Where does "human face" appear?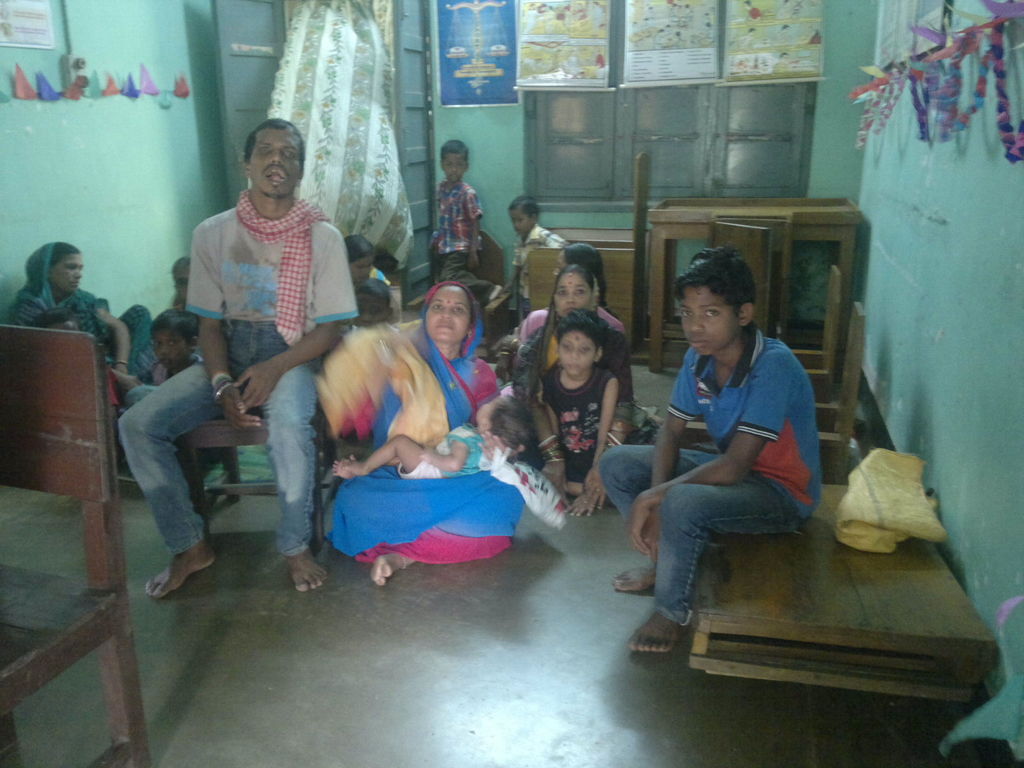
Appears at region(426, 288, 469, 344).
